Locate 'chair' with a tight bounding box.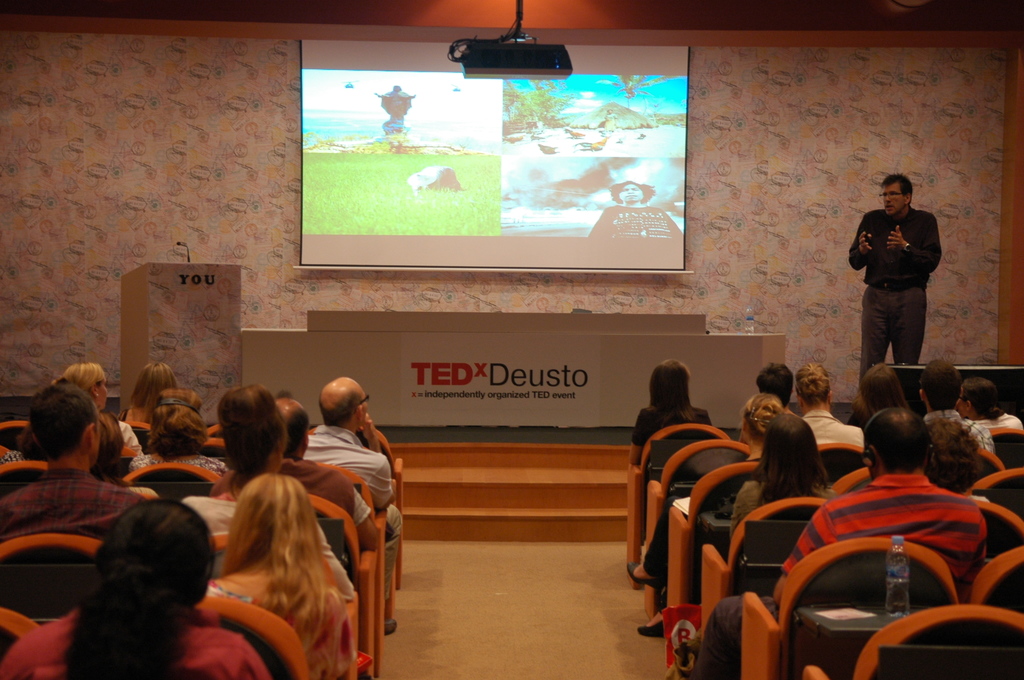
crop(824, 466, 876, 500).
